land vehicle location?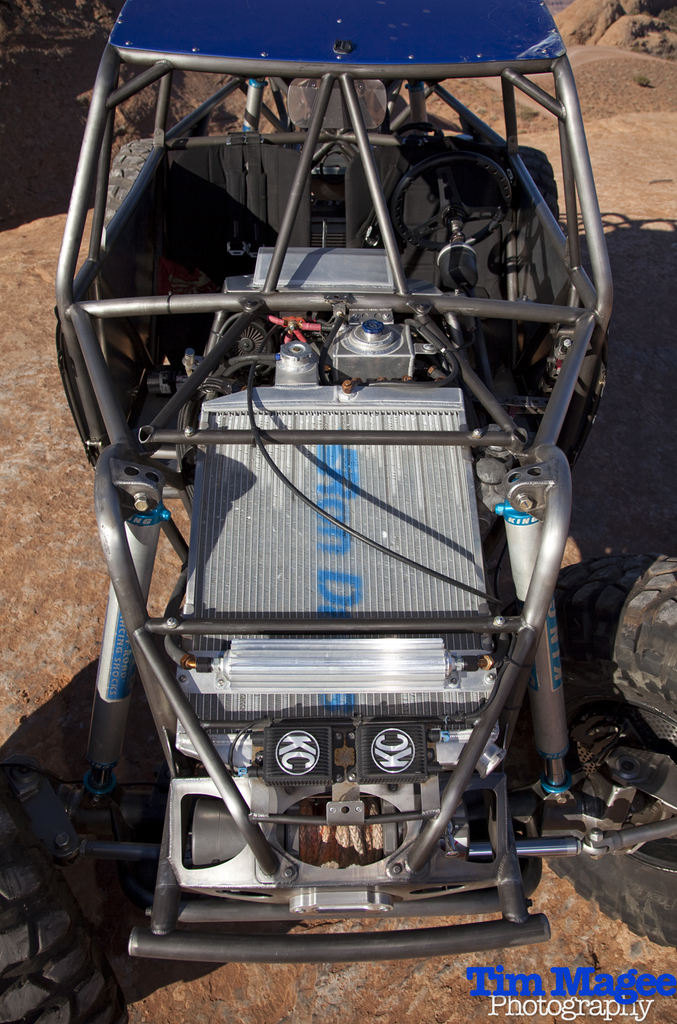
crop(0, 0, 676, 1023)
